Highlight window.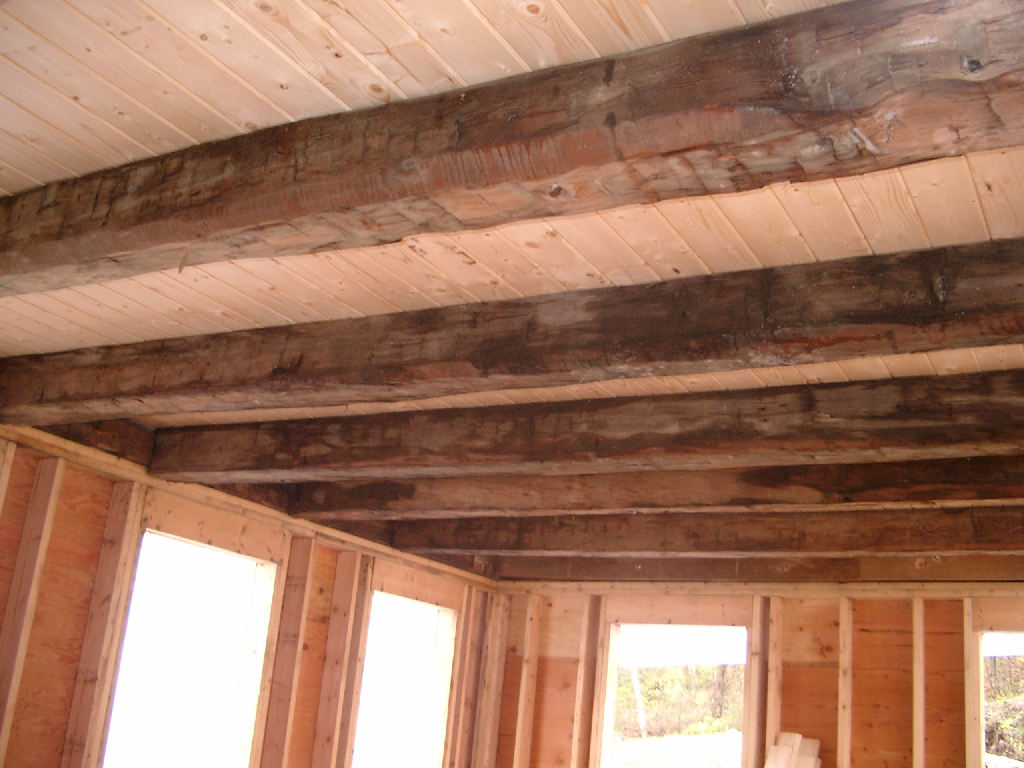
Highlighted region: select_region(966, 594, 1023, 767).
